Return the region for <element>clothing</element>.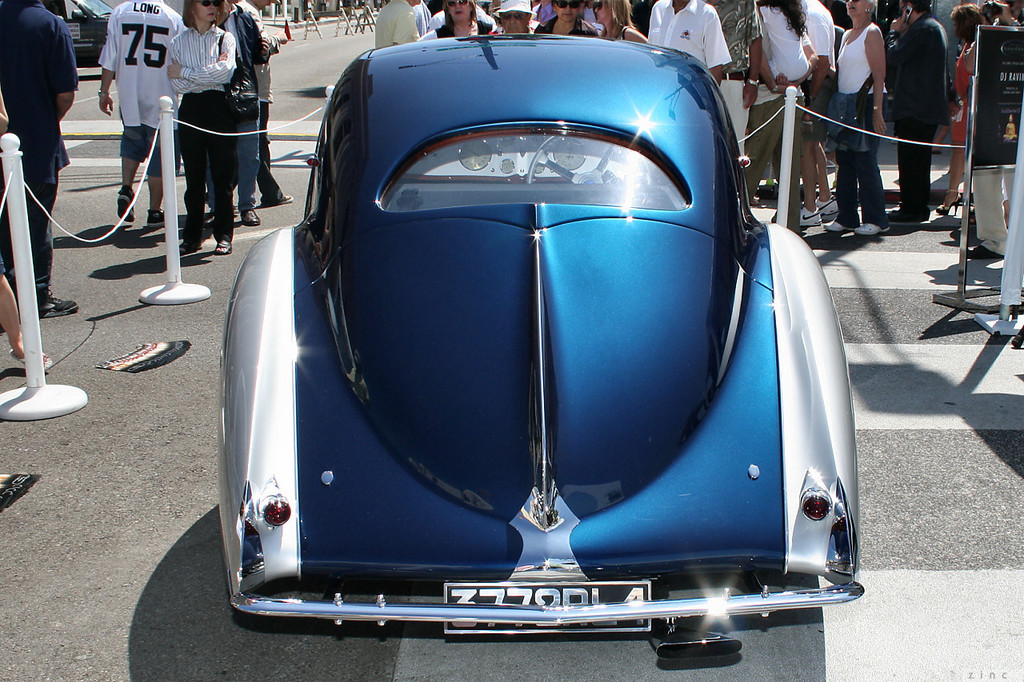
detection(166, 25, 246, 243).
